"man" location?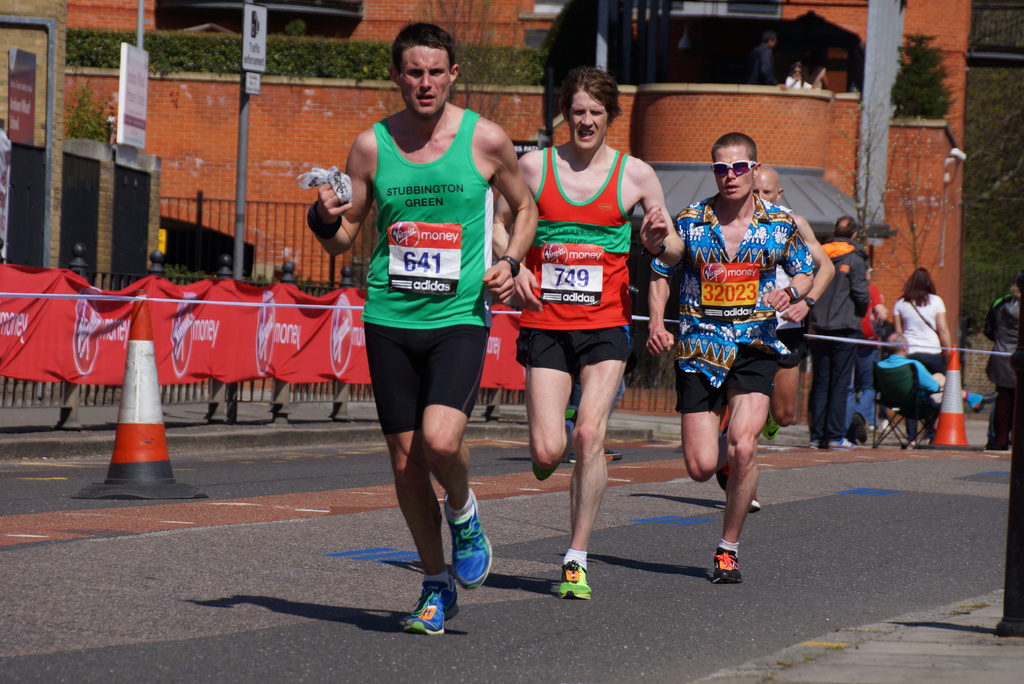
region(304, 20, 544, 633)
